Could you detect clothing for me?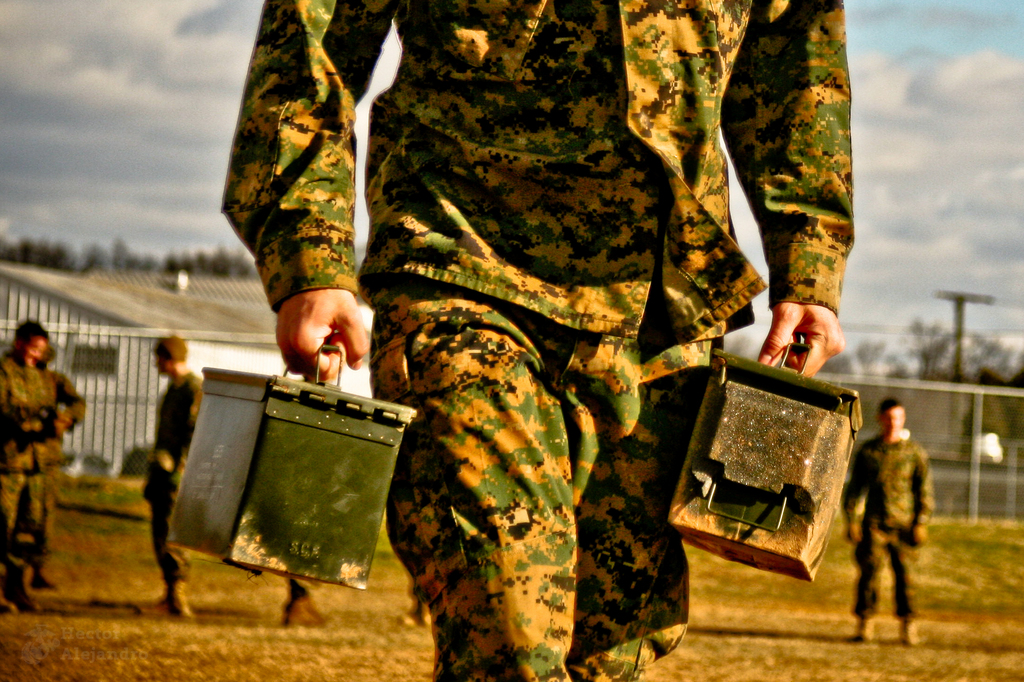
Detection result: x1=855 y1=403 x2=941 y2=626.
